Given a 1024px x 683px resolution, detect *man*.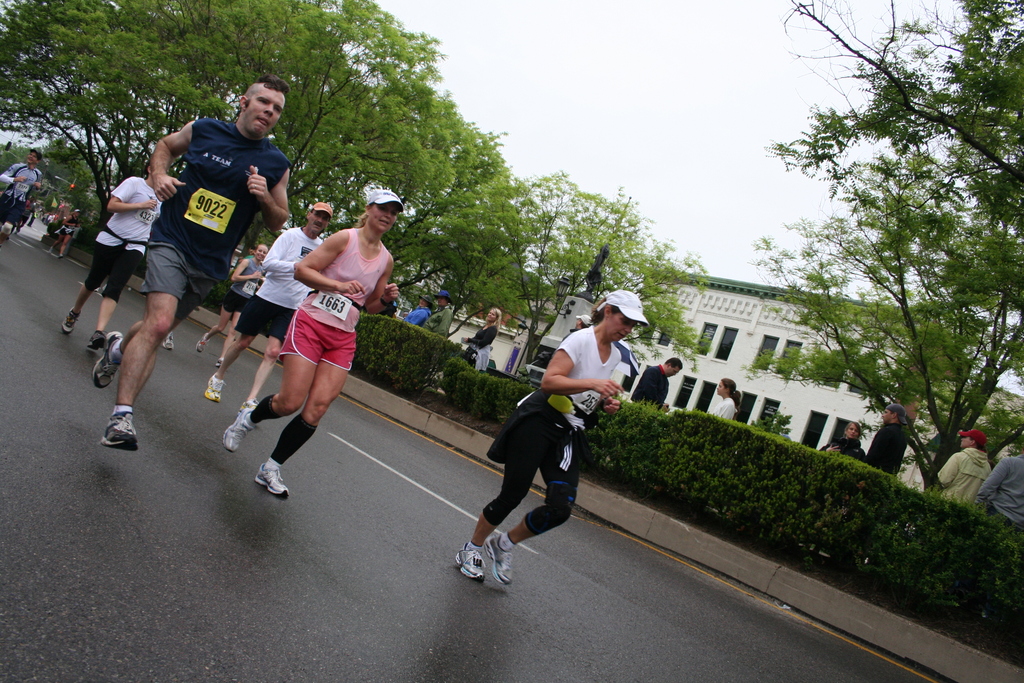
box=[632, 359, 682, 415].
